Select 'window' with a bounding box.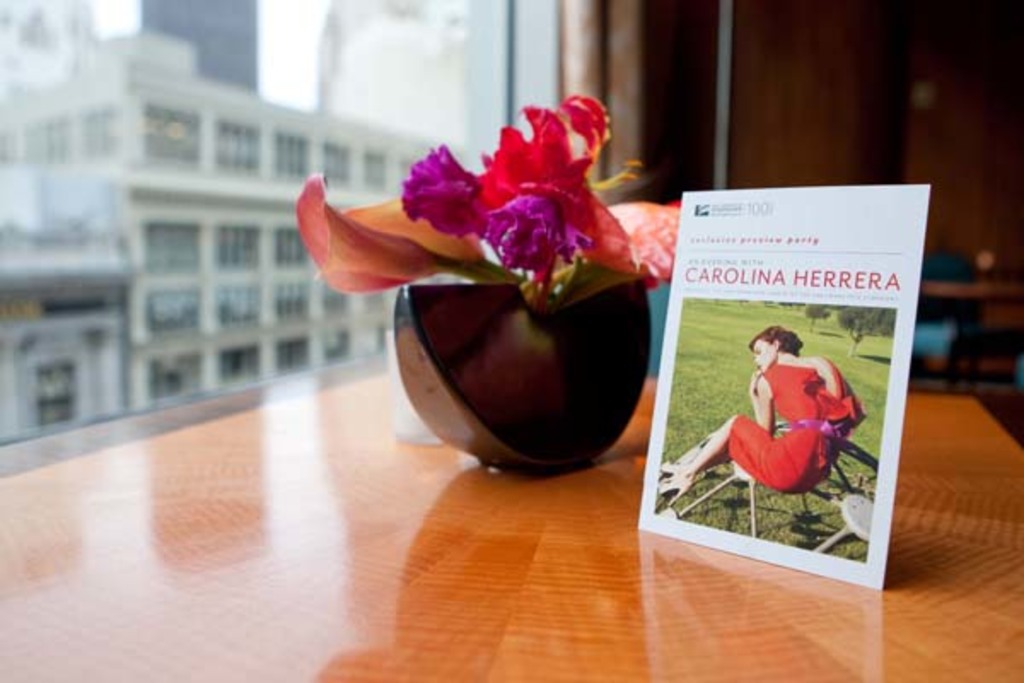
(x1=147, y1=106, x2=207, y2=169).
